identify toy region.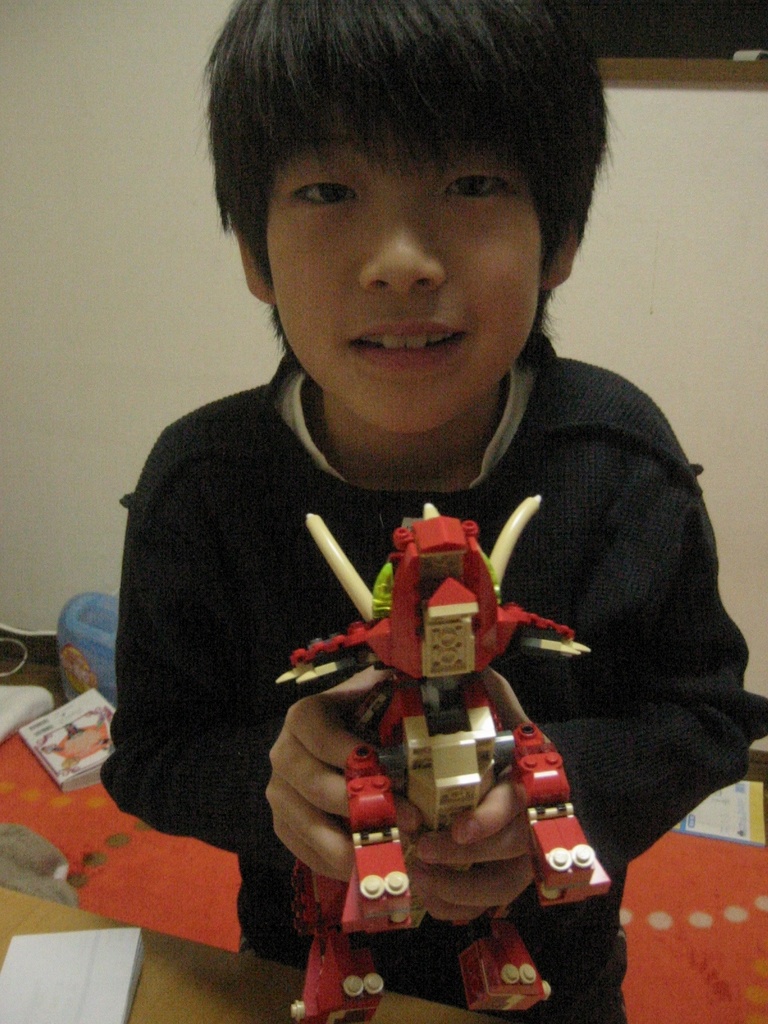
Region: x1=259, y1=449, x2=601, y2=984.
